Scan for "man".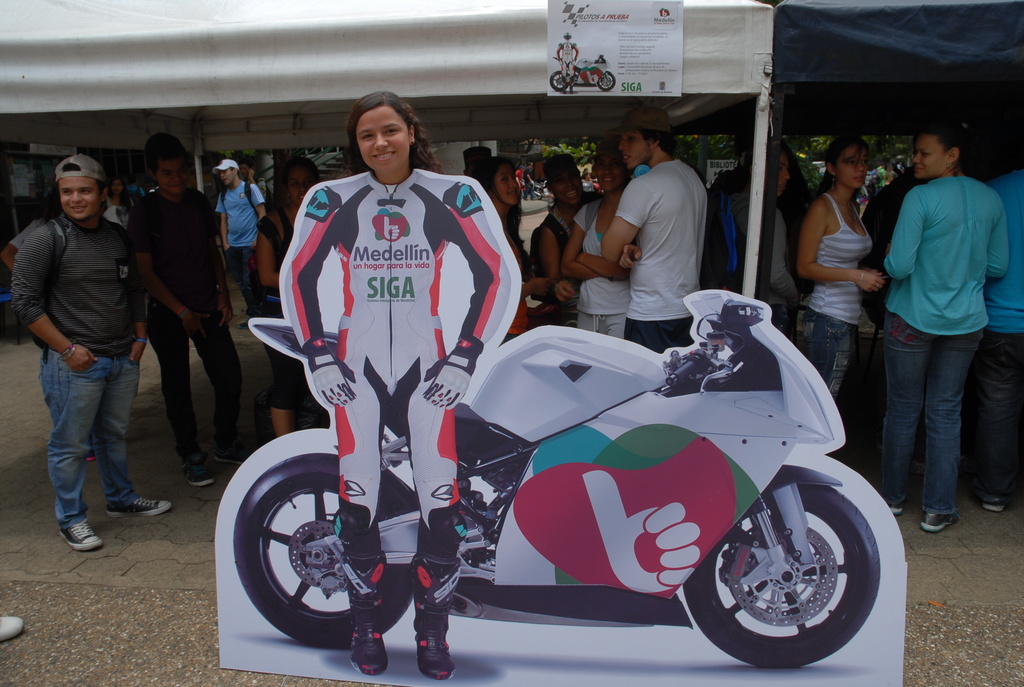
Scan result: l=9, t=153, r=169, b=559.
